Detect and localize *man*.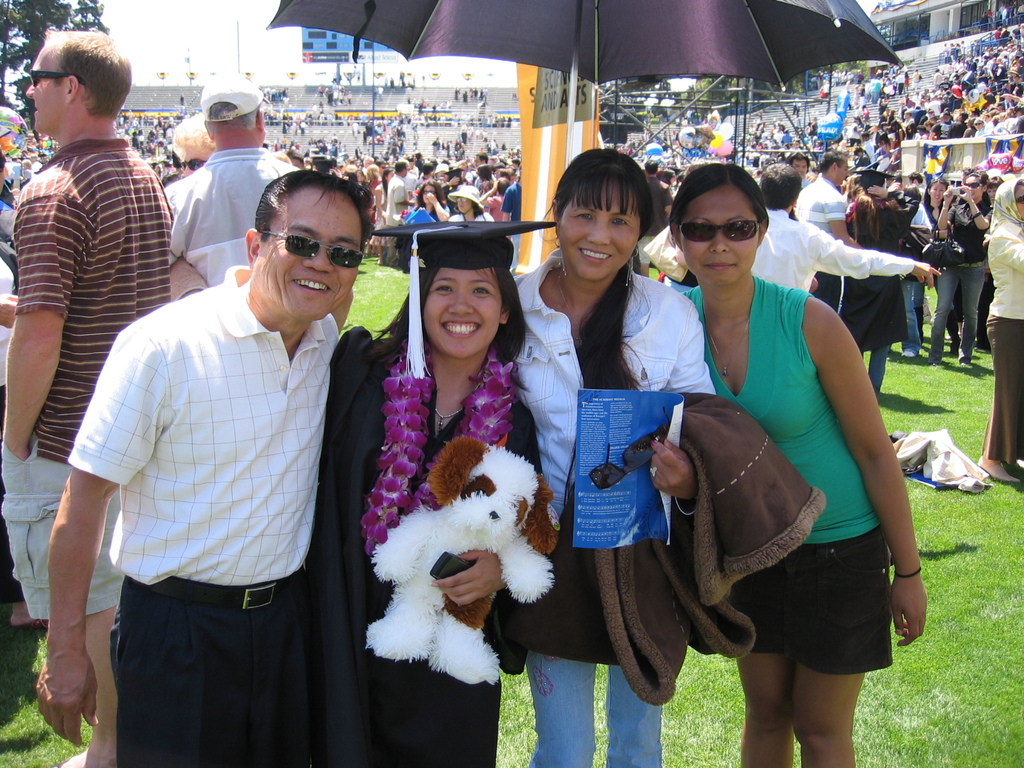
Localized at [left=476, top=152, right=490, bottom=166].
